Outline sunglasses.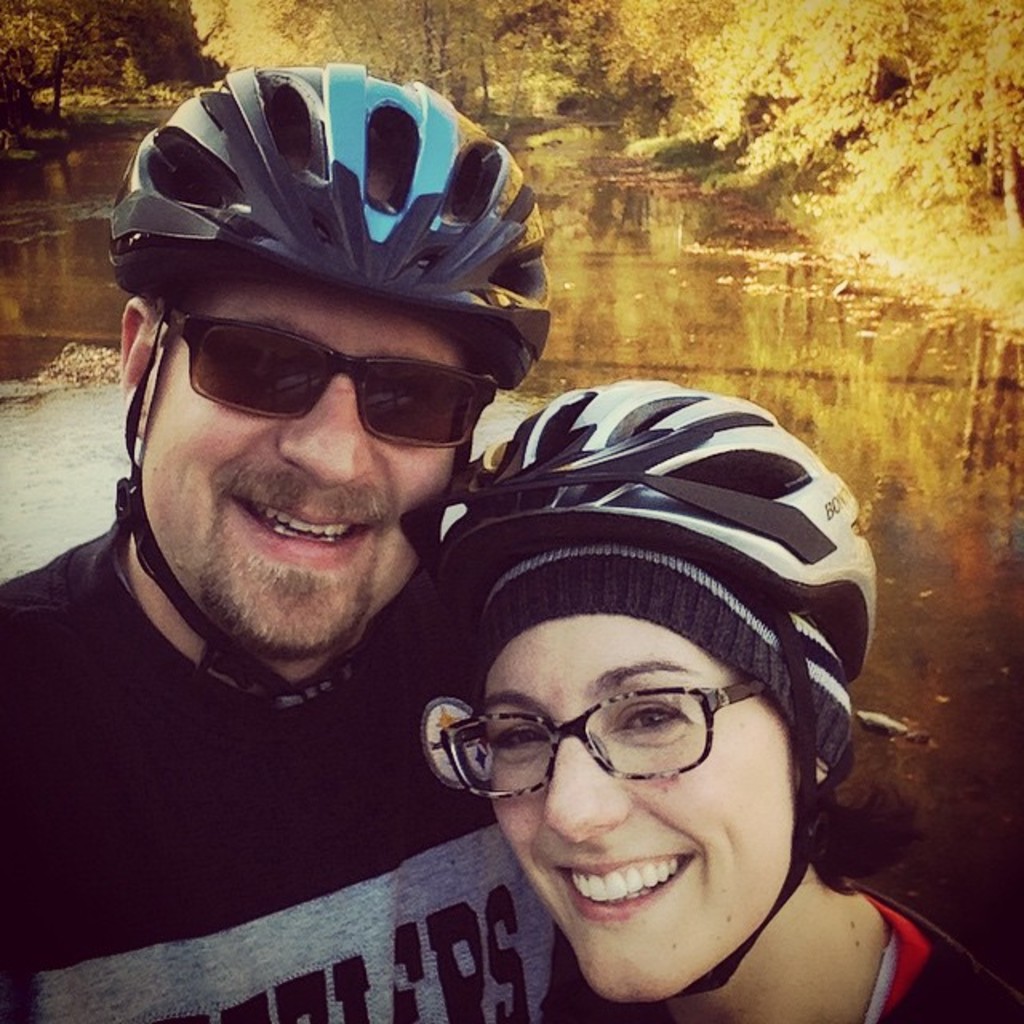
Outline: [166,314,499,450].
